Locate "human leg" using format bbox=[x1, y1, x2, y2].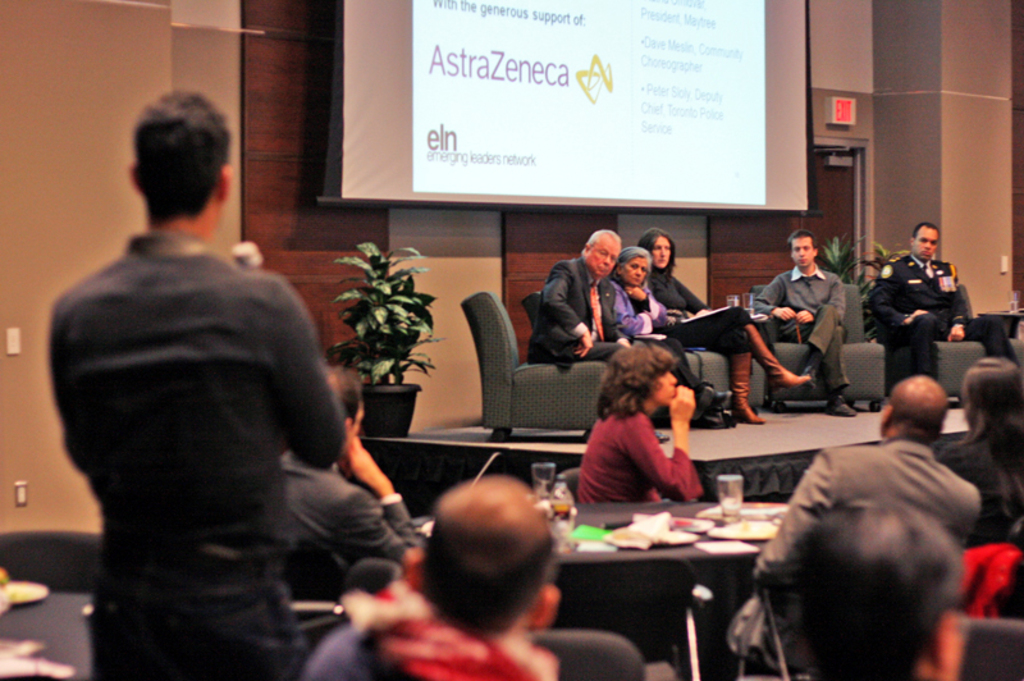
bbox=[794, 292, 838, 389].
